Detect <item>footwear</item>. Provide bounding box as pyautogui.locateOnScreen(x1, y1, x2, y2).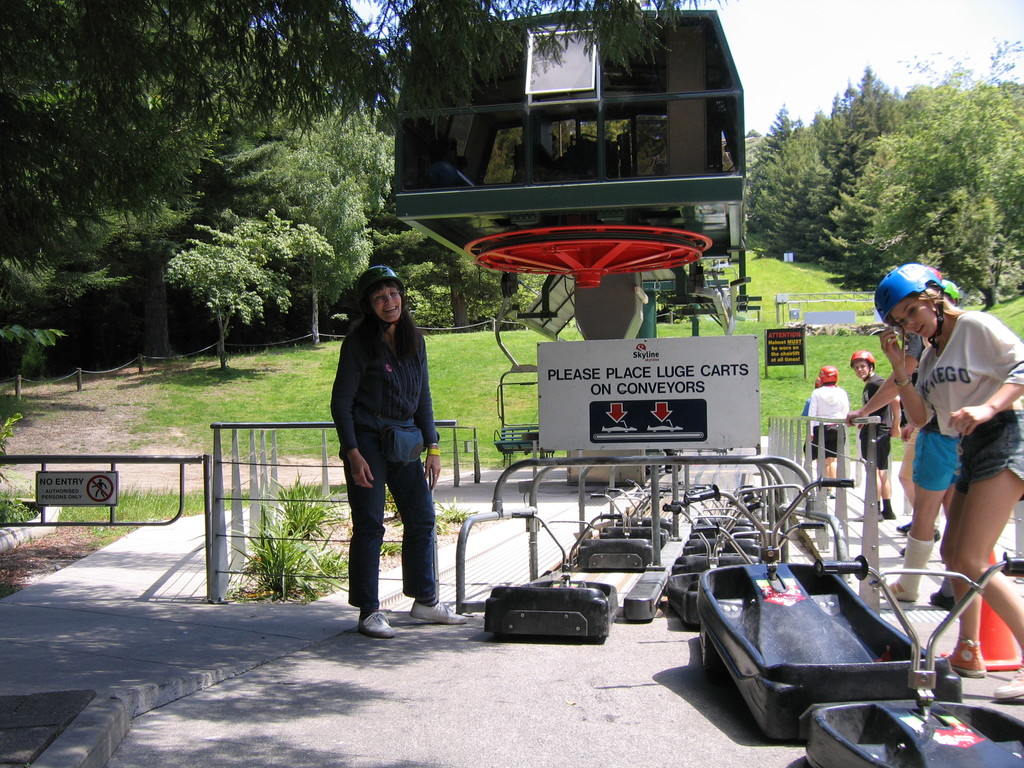
pyautogui.locateOnScreen(993, 663, 1023, 698).
